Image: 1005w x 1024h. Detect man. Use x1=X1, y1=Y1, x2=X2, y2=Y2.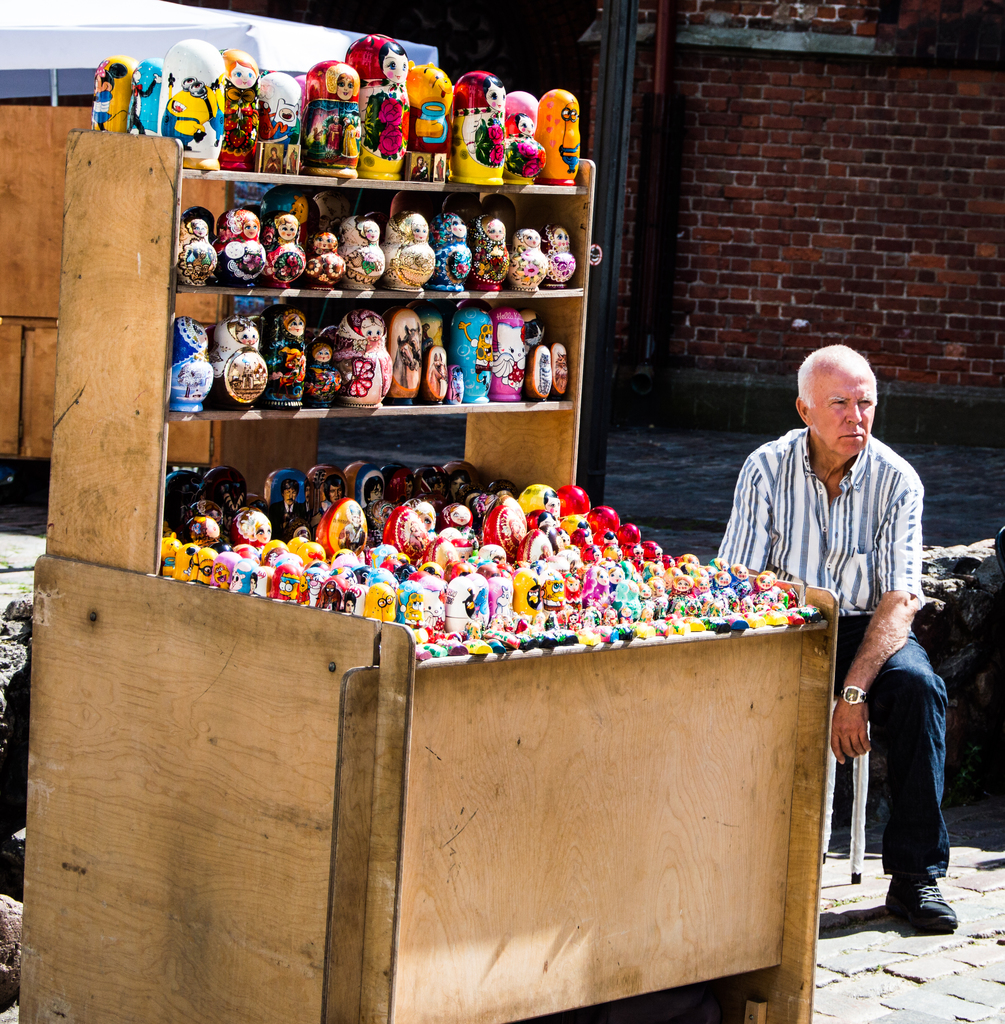
x1=749, y1=357, x2=961, y2=883.
